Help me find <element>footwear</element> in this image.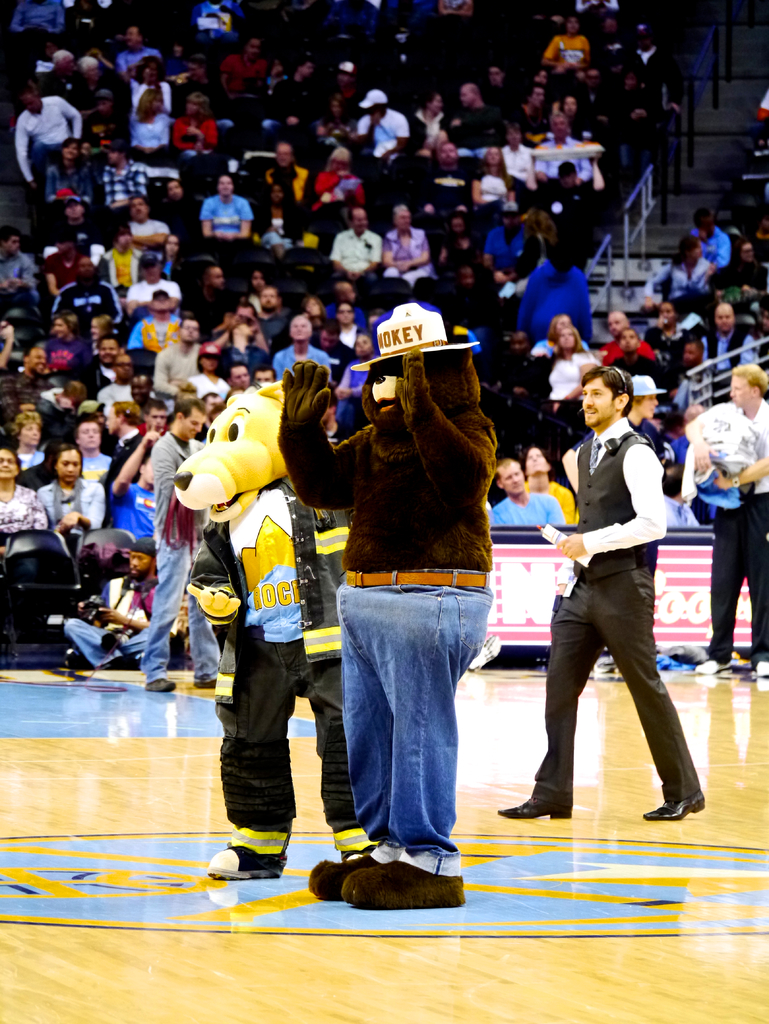
Found it: bbox(643, 788, 706, 817).
